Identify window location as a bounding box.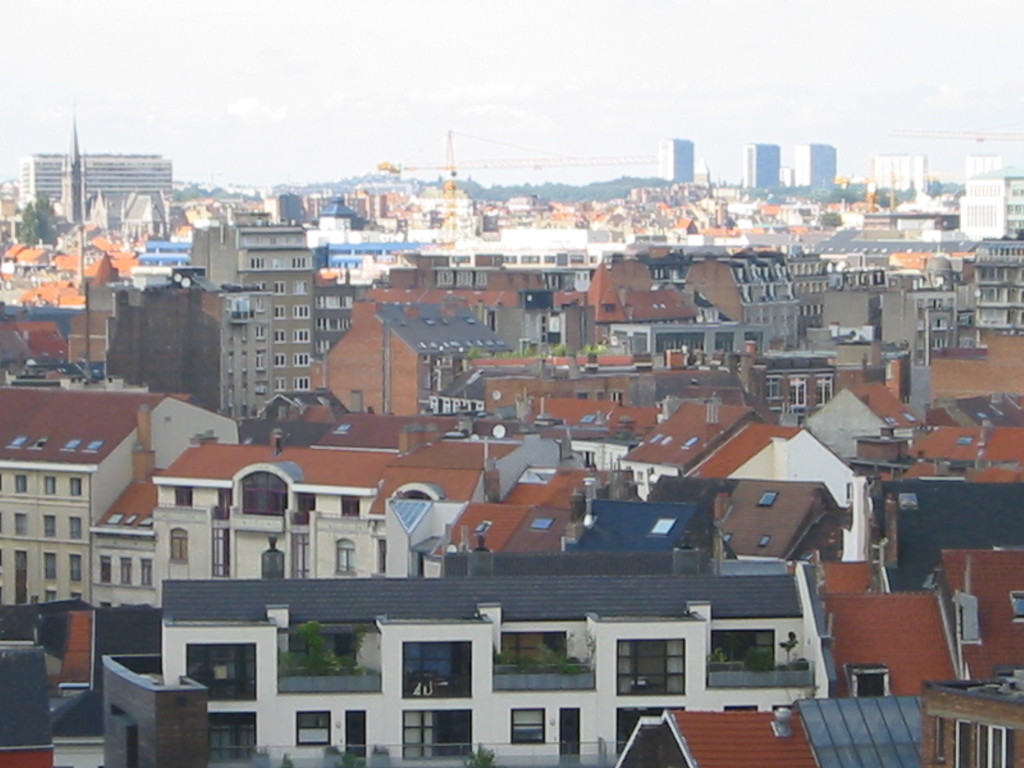
[left=341, top=498, right=361, bottom=516].
